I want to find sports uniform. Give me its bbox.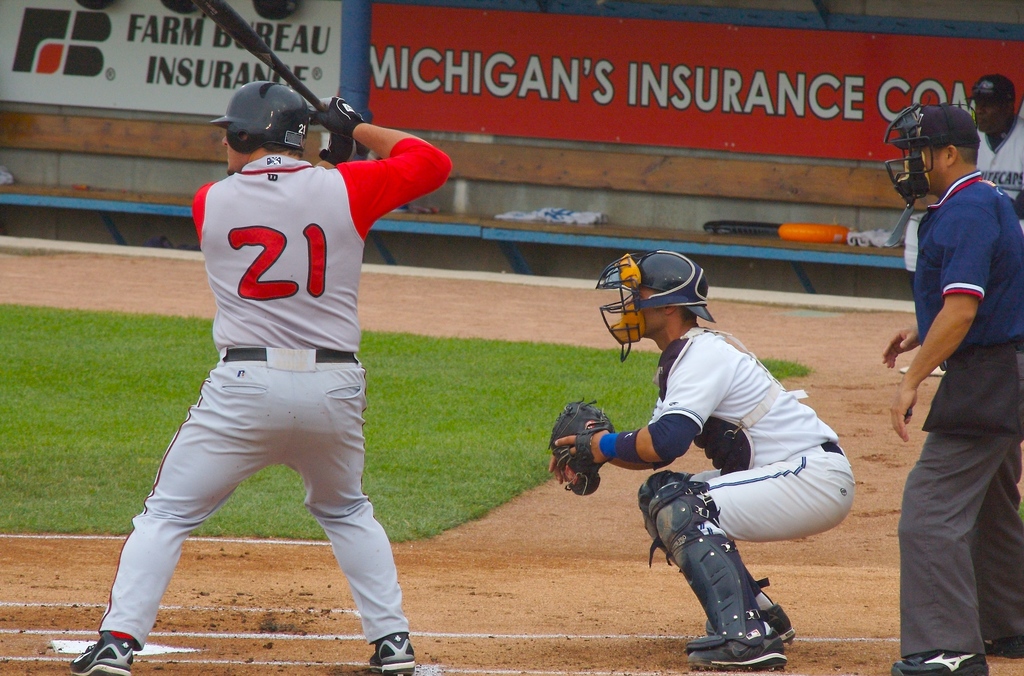
882 93 1021 675.
